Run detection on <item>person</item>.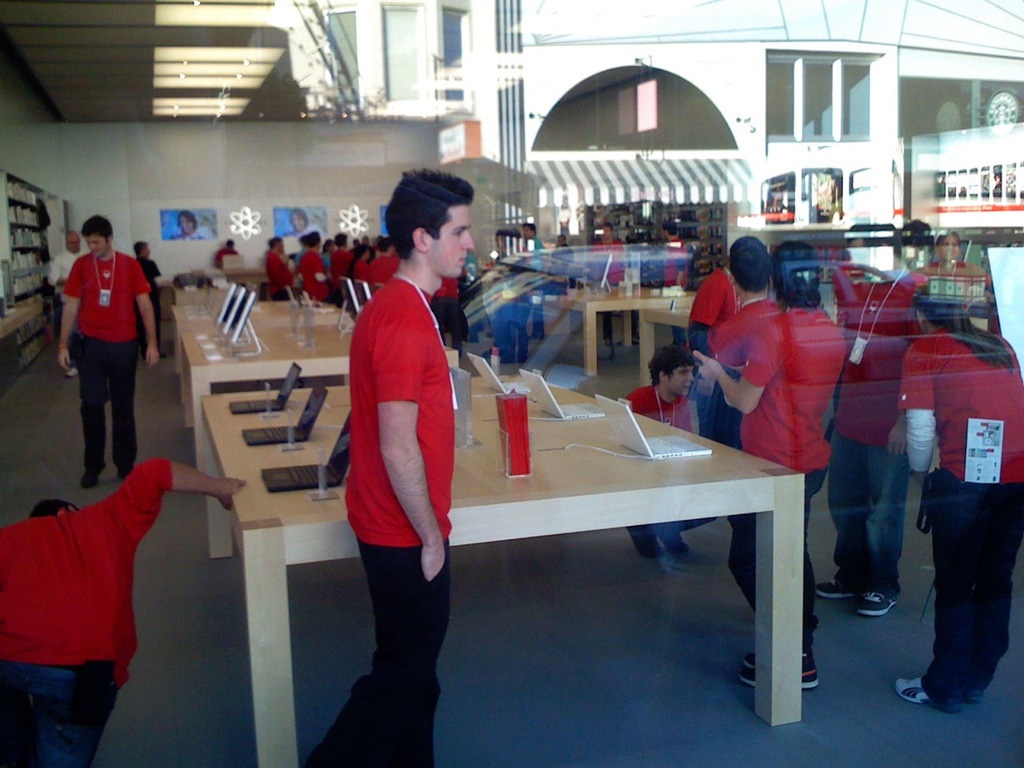
Result: pyautogui.locateOnScreen(550, 232, 574, 278).
